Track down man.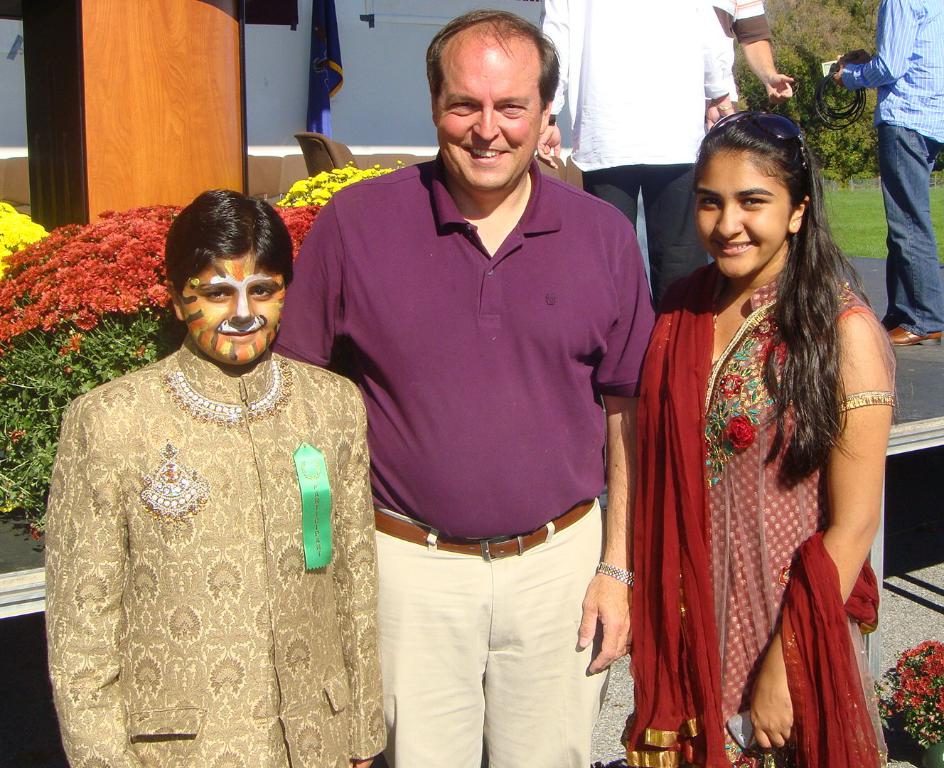
Tracked to crop(278, 11, 653, 767).
